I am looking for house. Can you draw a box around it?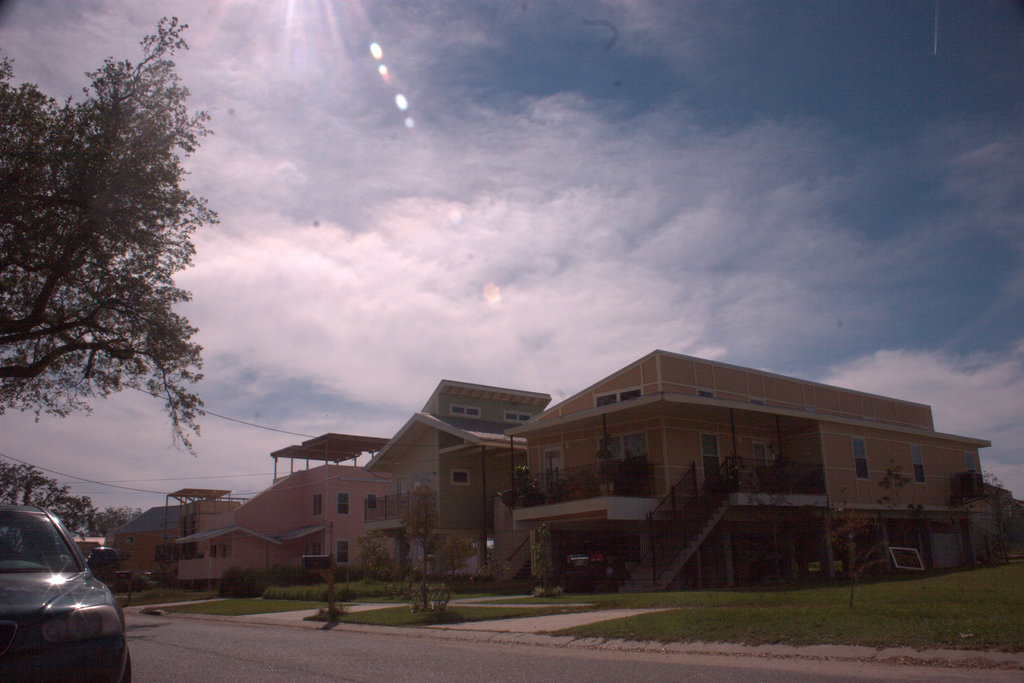
Sure, the bounding box is Rect(378, 388, 524, 595).
